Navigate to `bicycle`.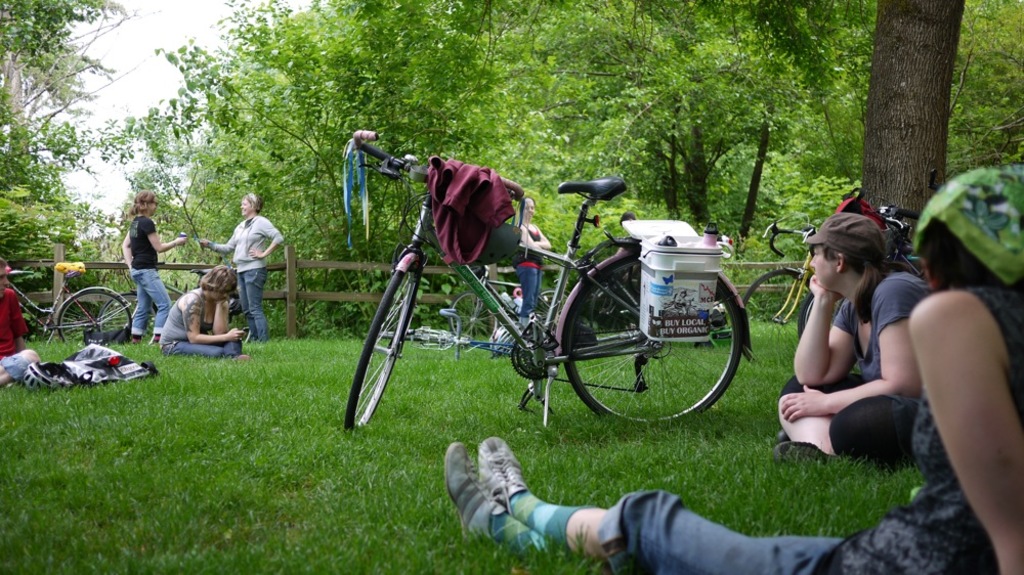
Navigation target: region(329, 167, 746, 432).
